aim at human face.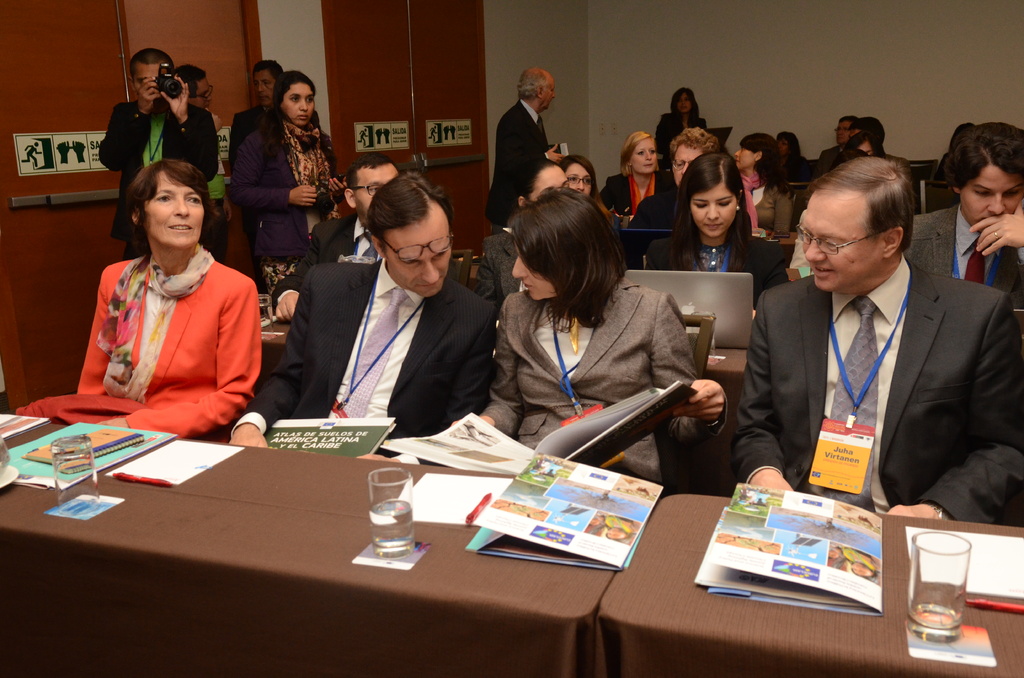
Aimed at bbox(355, 164, 399, 220).
